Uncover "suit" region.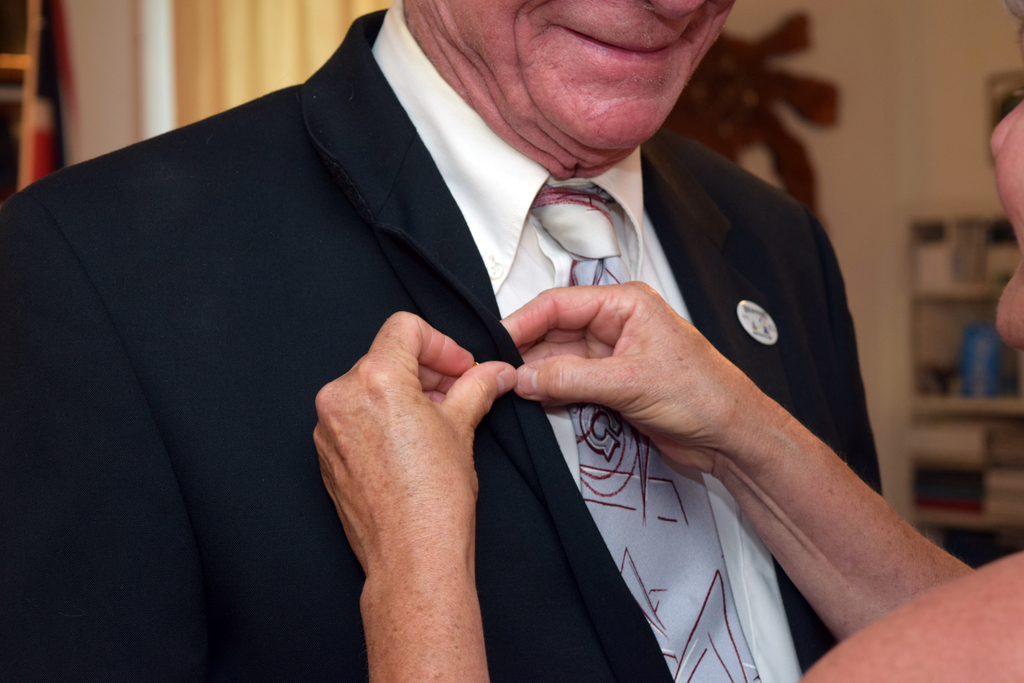
Uncovered: l=54, t=41, r=869, b=659.
